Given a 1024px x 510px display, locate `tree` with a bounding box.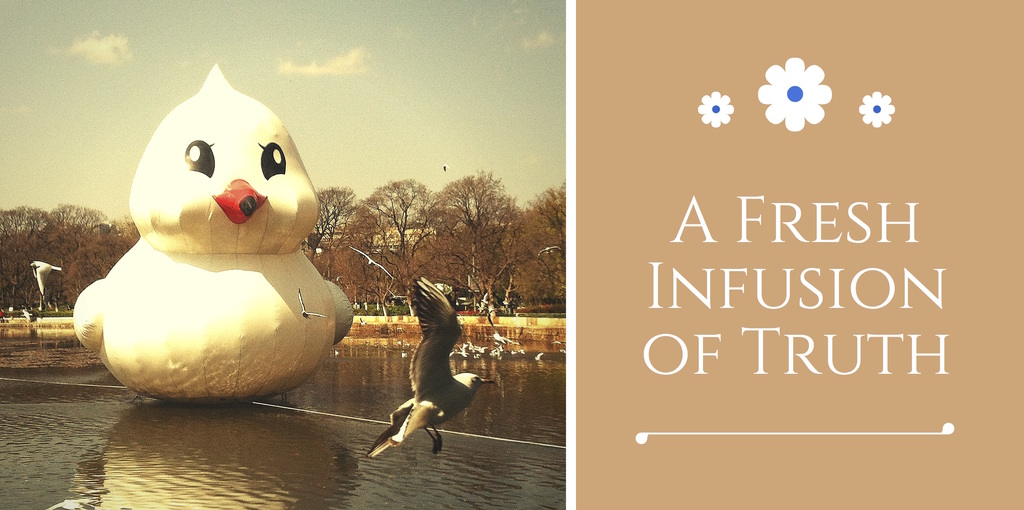
Located: 70 220 141 307.
